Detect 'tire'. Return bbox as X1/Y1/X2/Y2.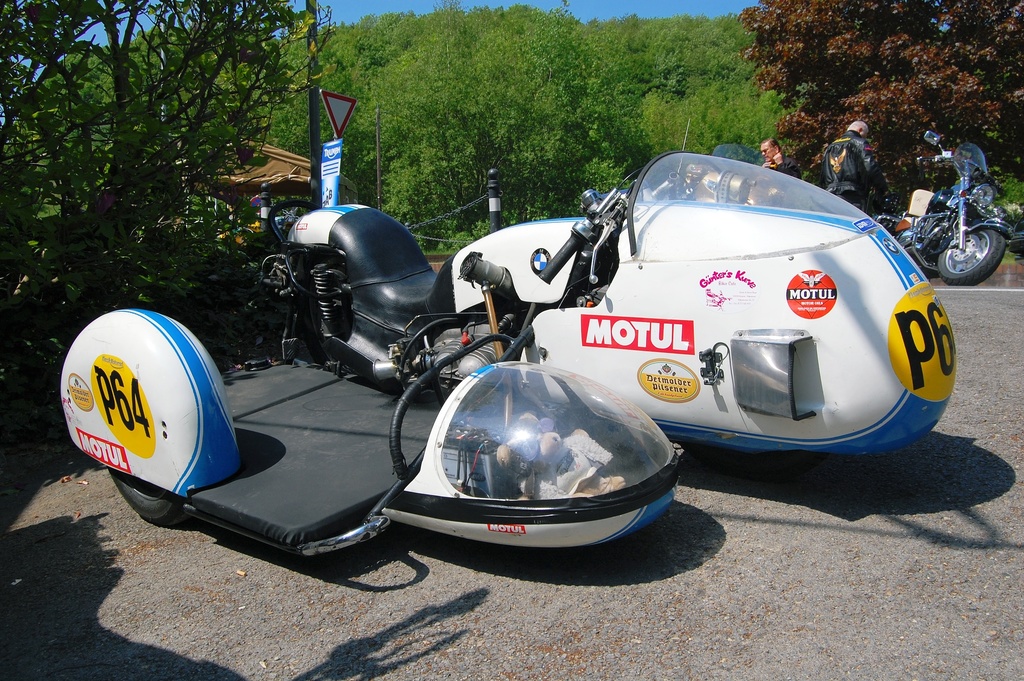
934/216/994/287.
